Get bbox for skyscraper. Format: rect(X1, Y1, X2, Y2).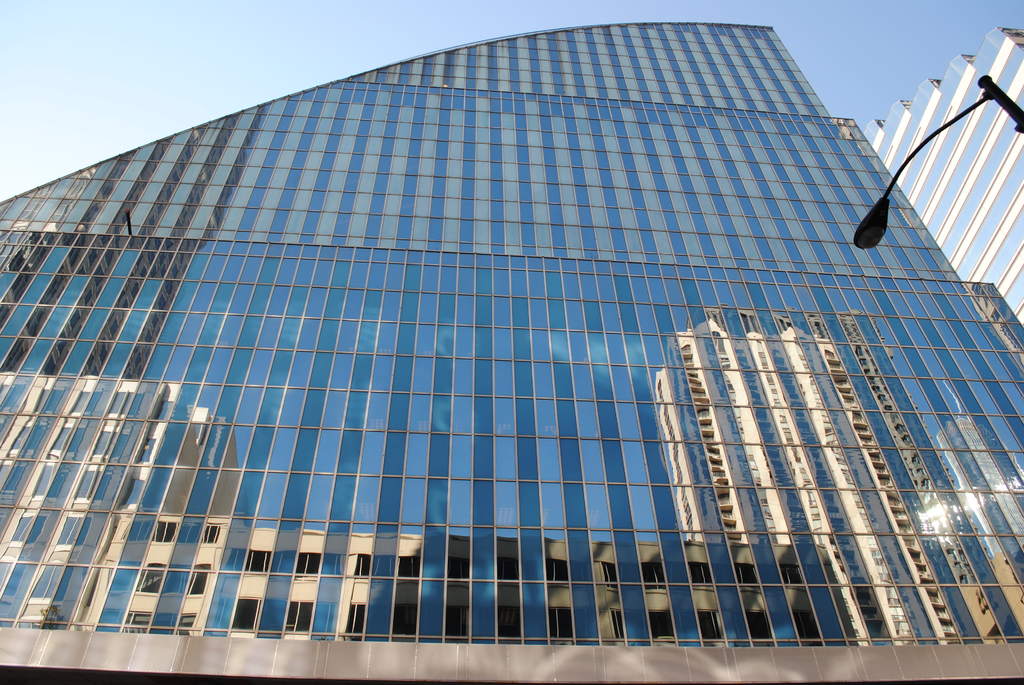
rect(852, 16, 1023, 326).
